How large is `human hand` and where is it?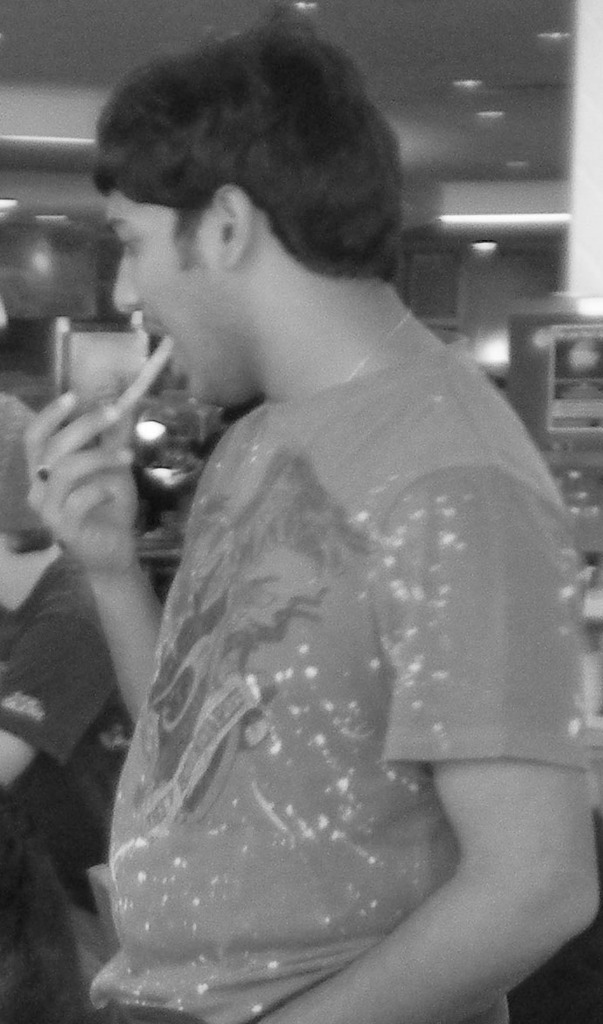
Bounding box: (x1=20, y1=387, x2=139, y2=582).
